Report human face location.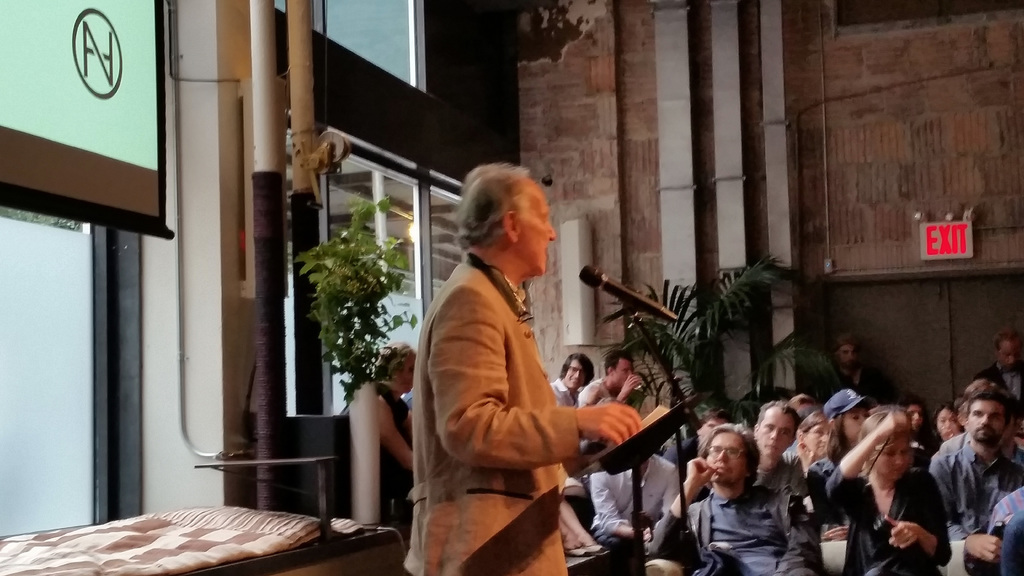
Report: [left=805, top=424, right=829, bottom=457].
